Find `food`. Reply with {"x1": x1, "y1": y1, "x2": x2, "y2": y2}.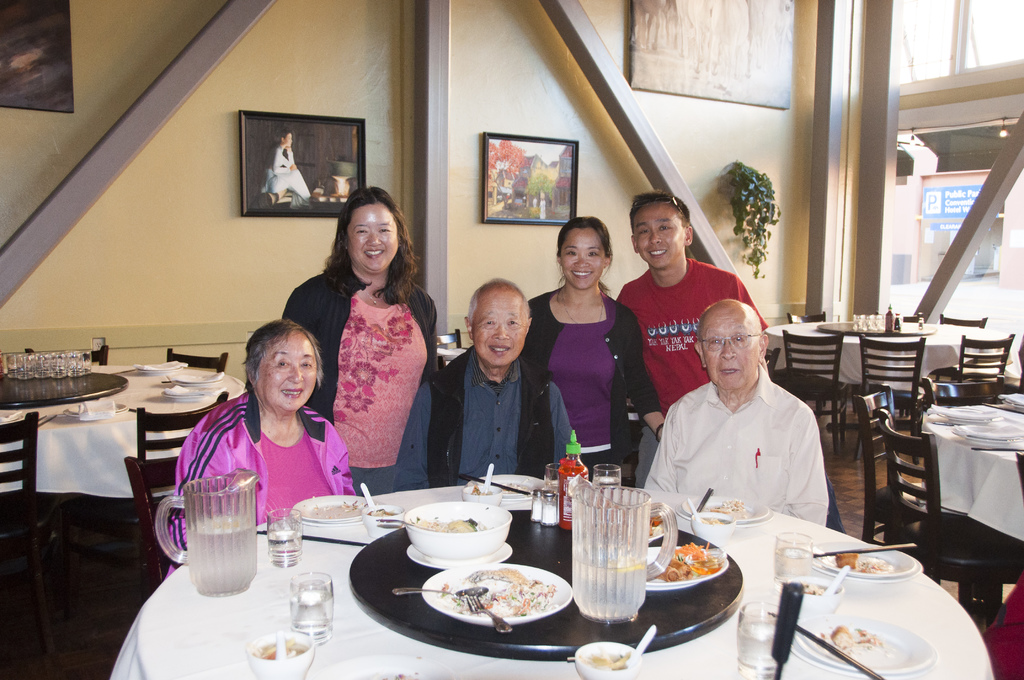
{"x1": 257, "y1": 638, "x2": 307, "y2": 658}.
